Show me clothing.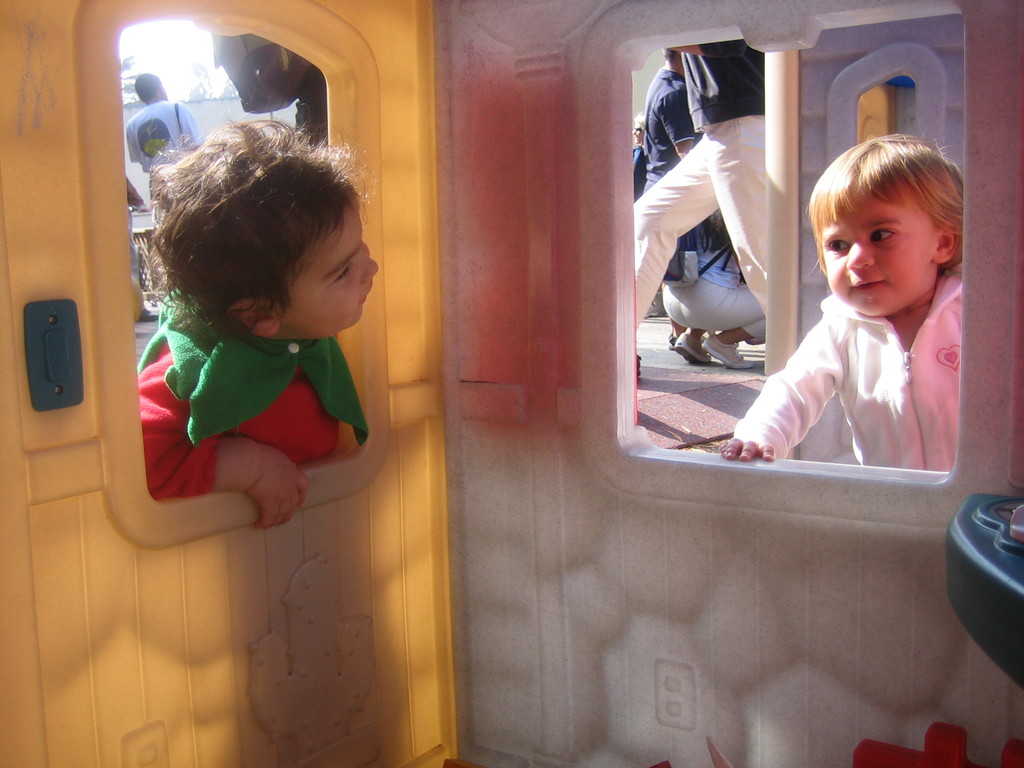
clothing is here: pyautogui.locateOnScreen(742, 259, 957, 474).
